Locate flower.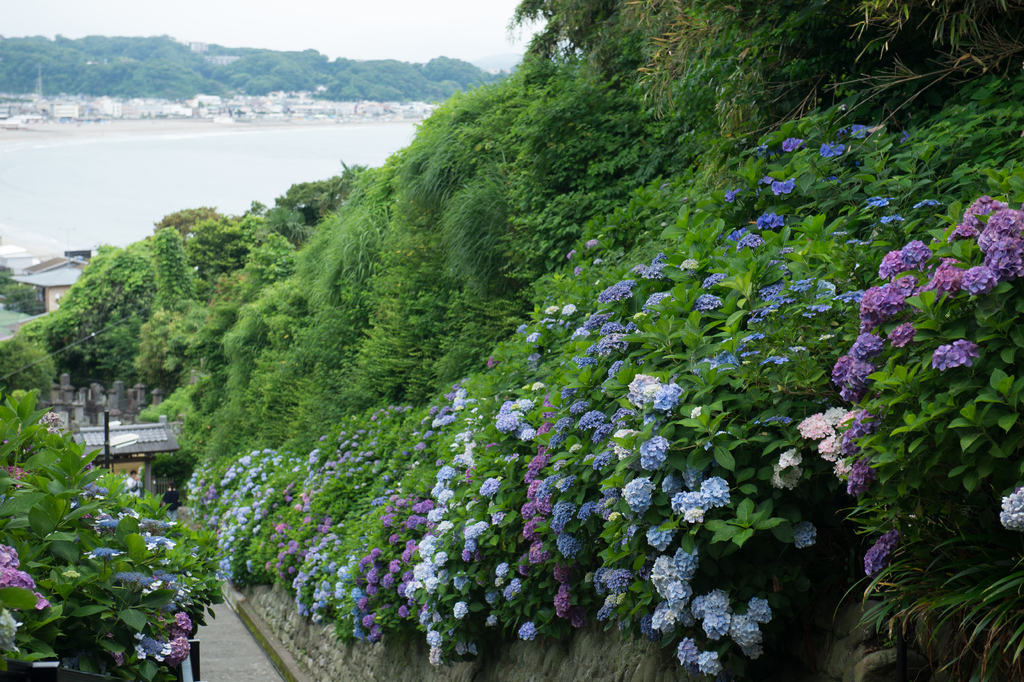
Bounding box: 465/518/496/538.
